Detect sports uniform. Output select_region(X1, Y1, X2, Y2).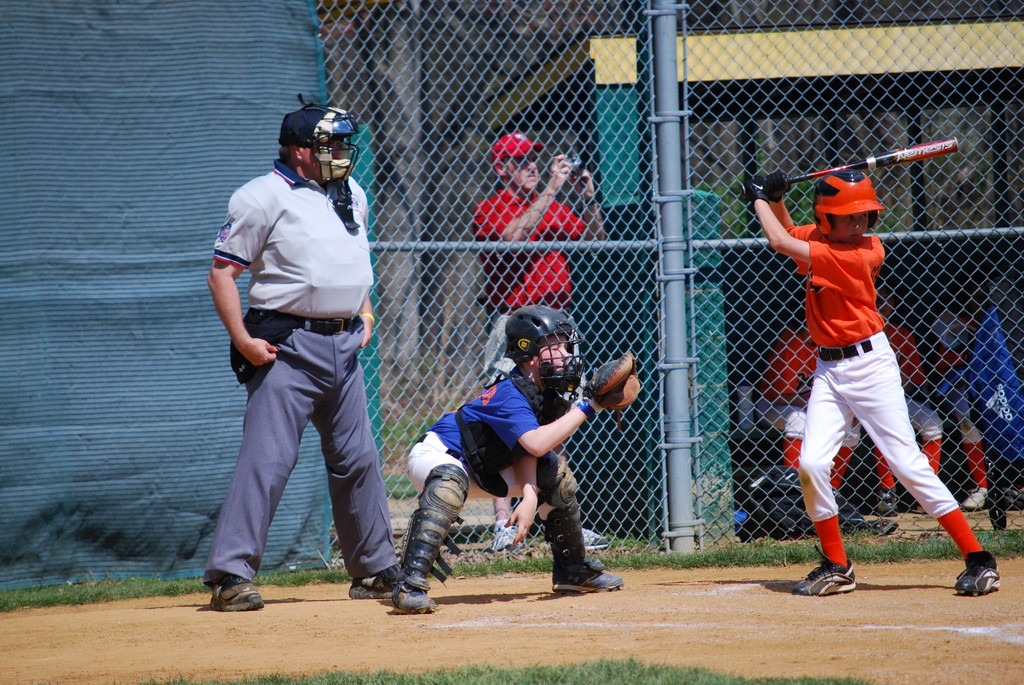
select_region(942, 305, 1023, 469).
